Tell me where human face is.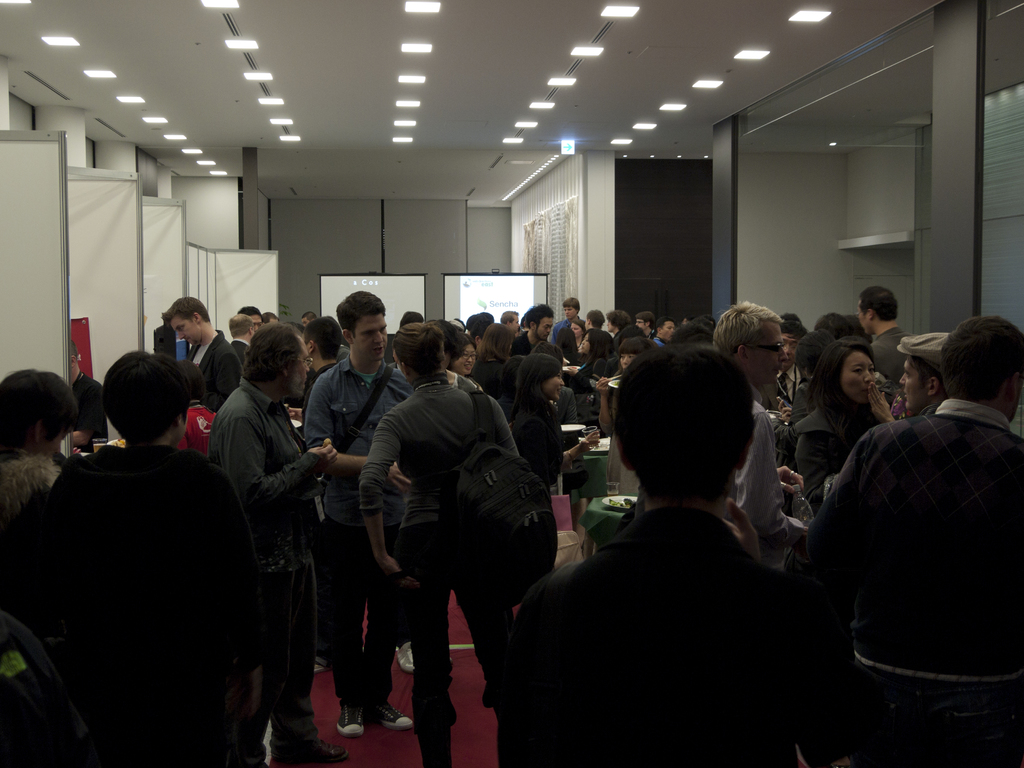
human face is at locate(289, 335, 309, 396).
